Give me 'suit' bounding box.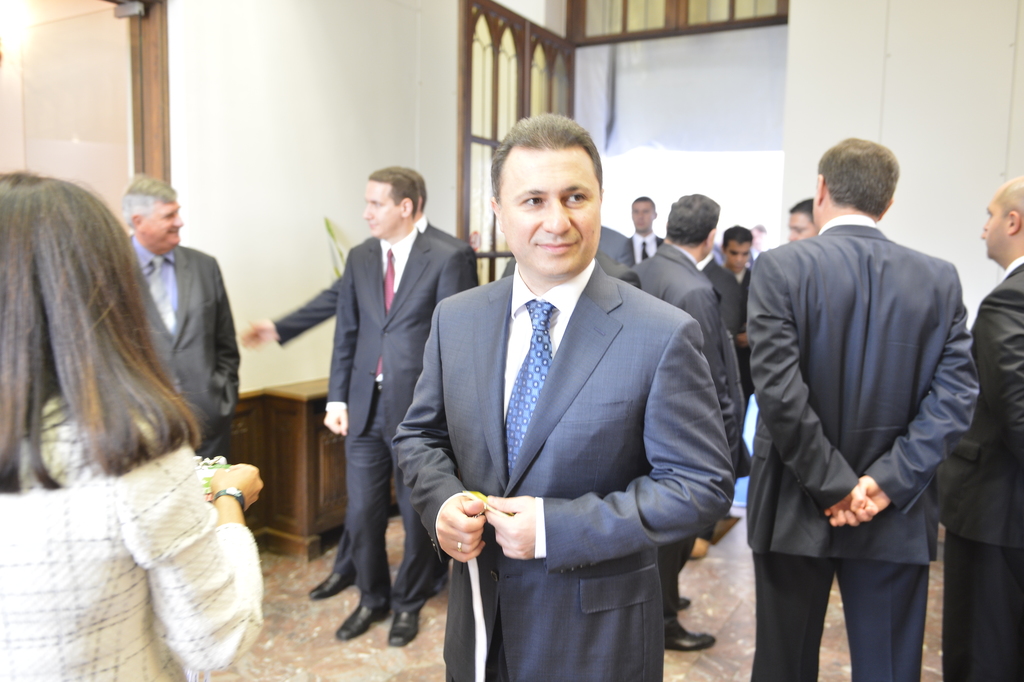
391:266:738:681.
